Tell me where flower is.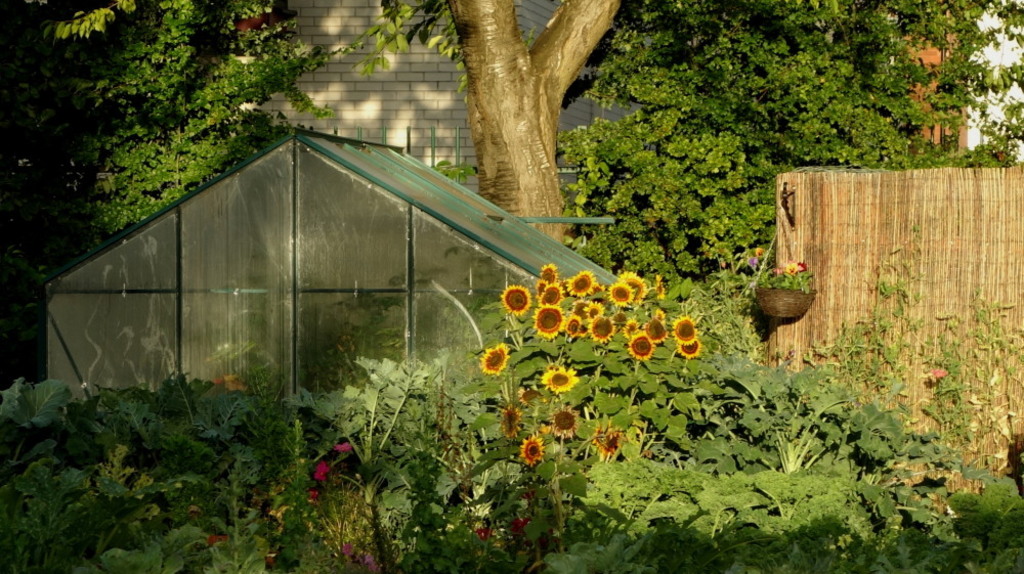
flower is at bbox=(562, 316, 583, 335).
